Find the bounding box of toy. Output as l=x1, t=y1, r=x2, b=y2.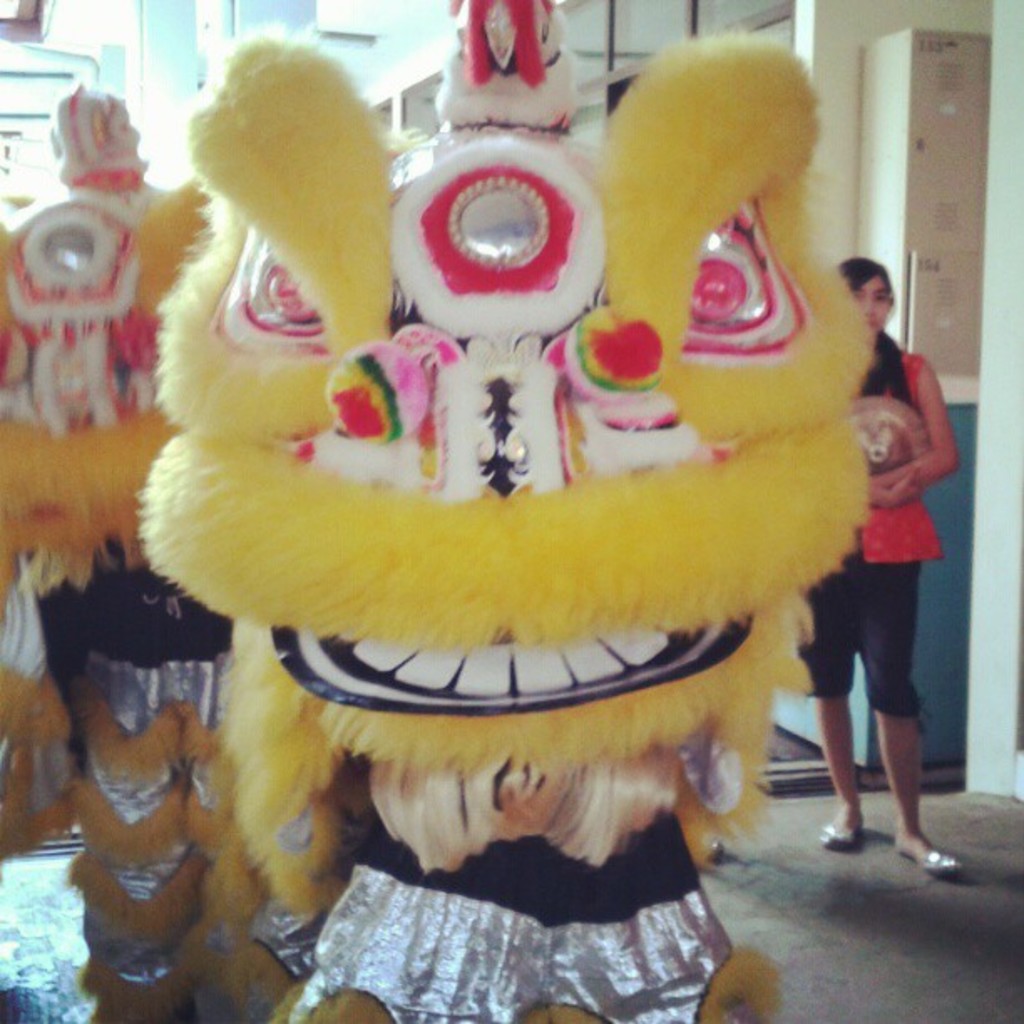
l=0, t=92, r=219, b=1019.
